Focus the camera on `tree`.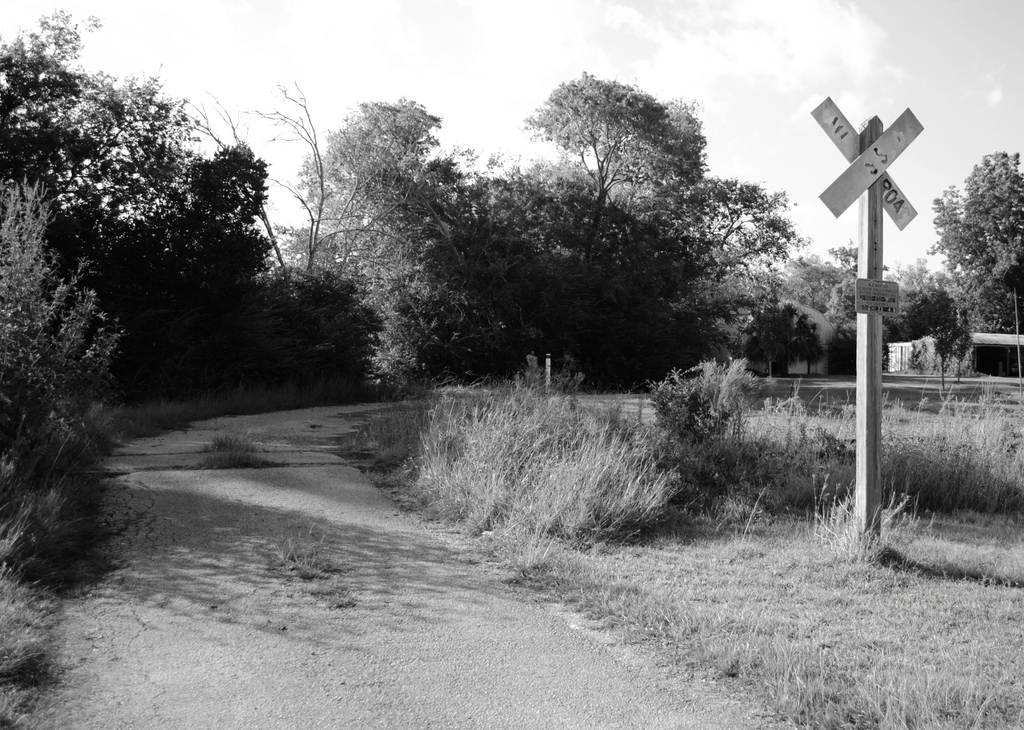
Focus region: box(287, 86, 541, 410).
